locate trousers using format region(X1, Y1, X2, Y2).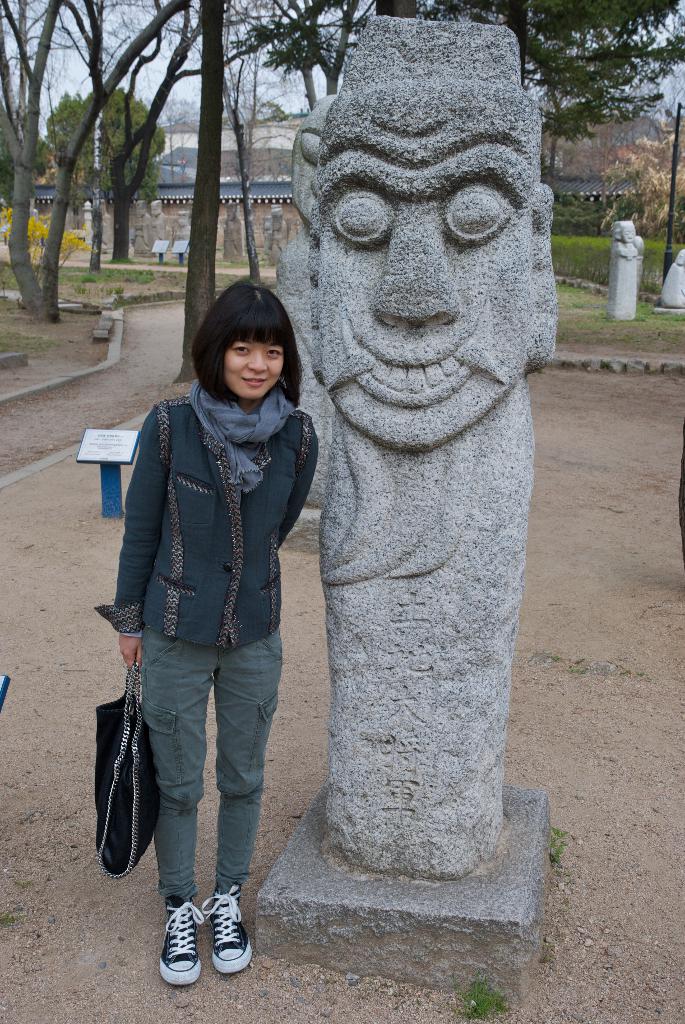
region(106, 639, 277, 876).
